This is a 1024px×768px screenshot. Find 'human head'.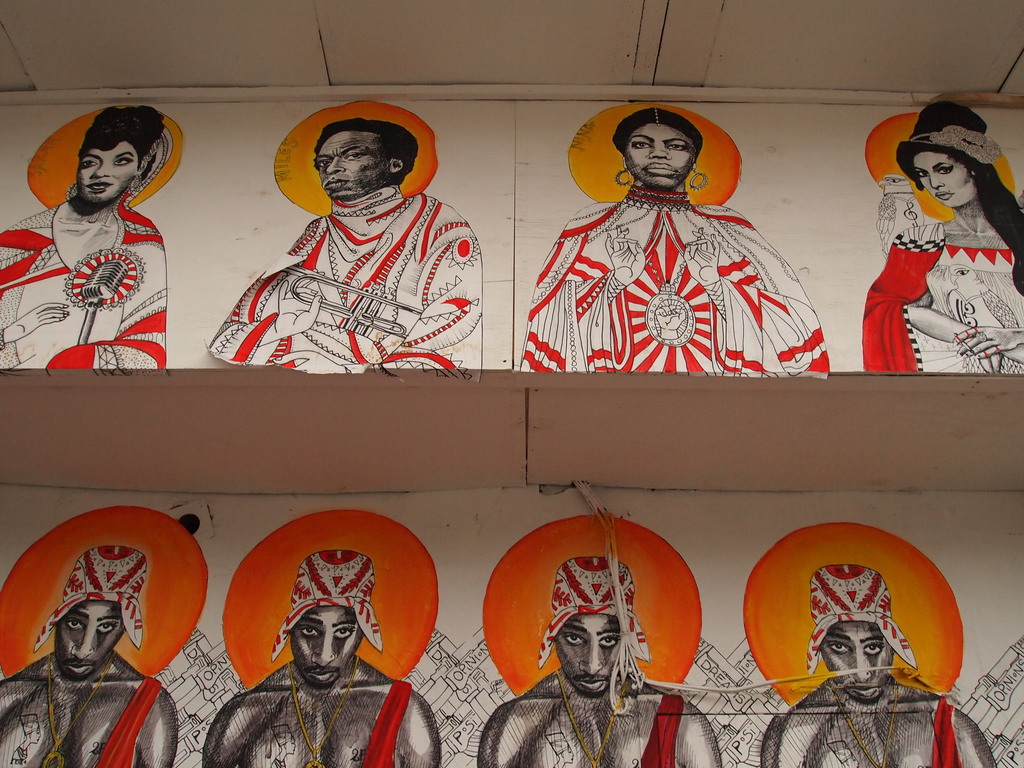
Bounding box: (left=275, top=549, right=385, bottom=689).
